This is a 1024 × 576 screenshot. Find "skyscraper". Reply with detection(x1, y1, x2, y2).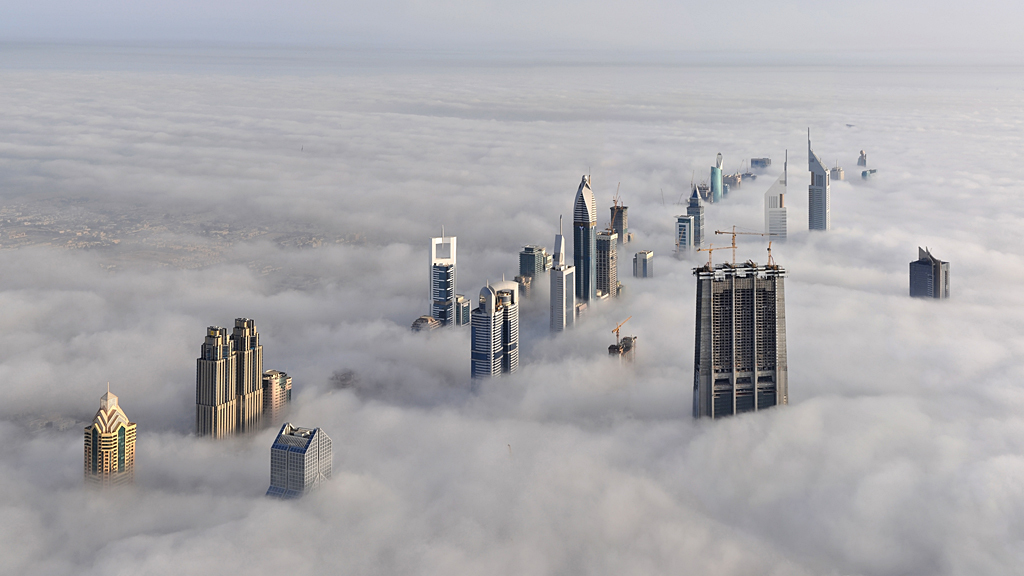
detection(227, 313, 275, 431).
